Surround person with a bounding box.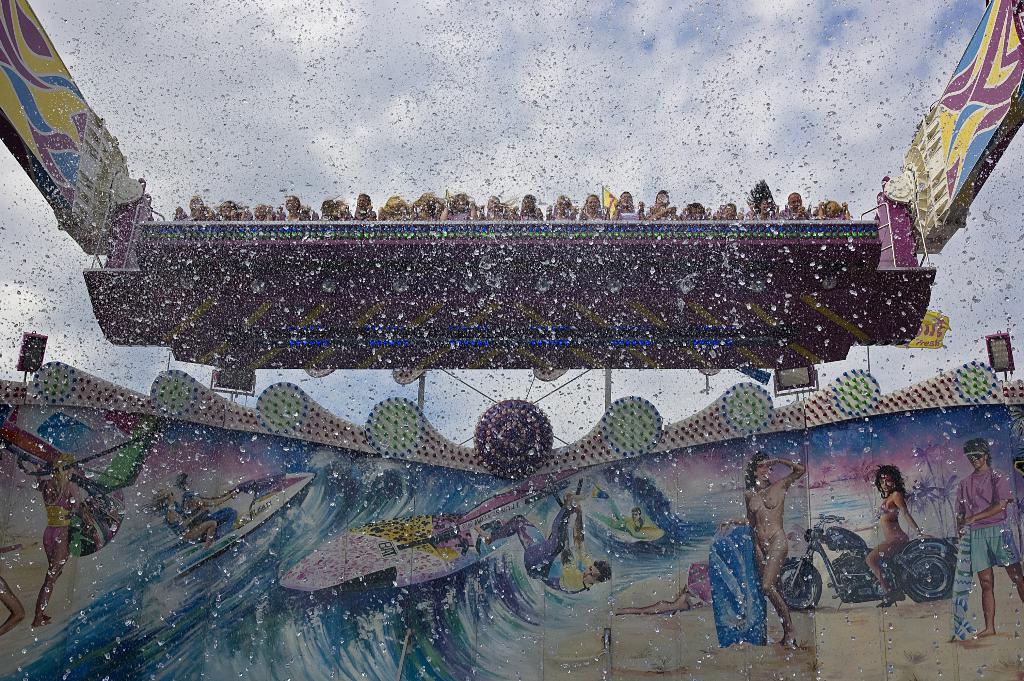
box(595, 584, 703, 618).
